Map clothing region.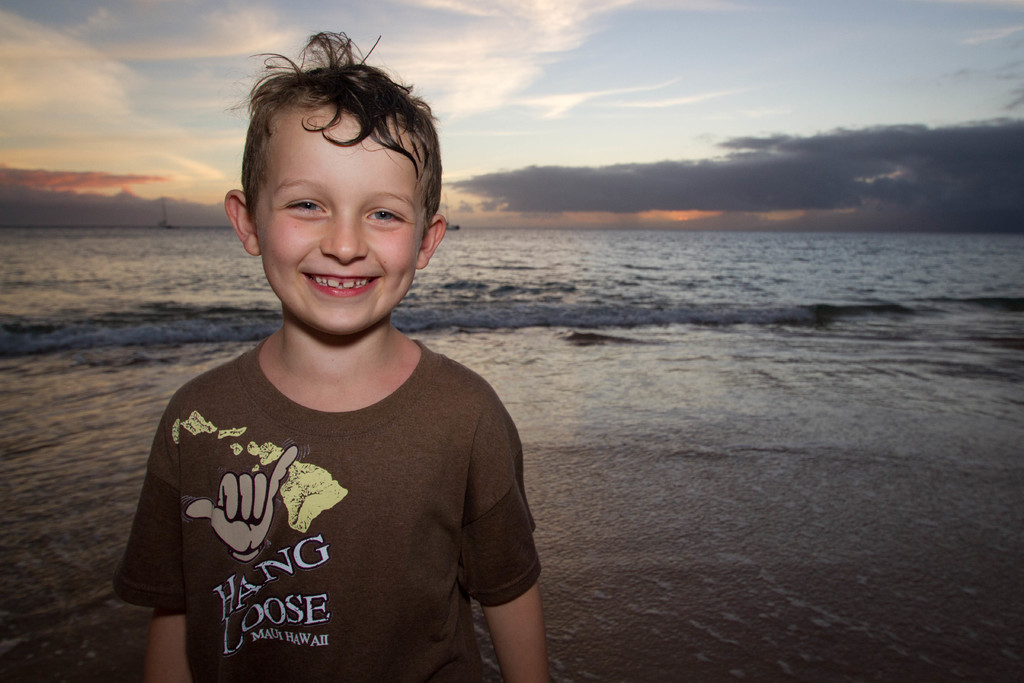
Mapped to (x1=129, y1=317, x2=539, y2=666).
